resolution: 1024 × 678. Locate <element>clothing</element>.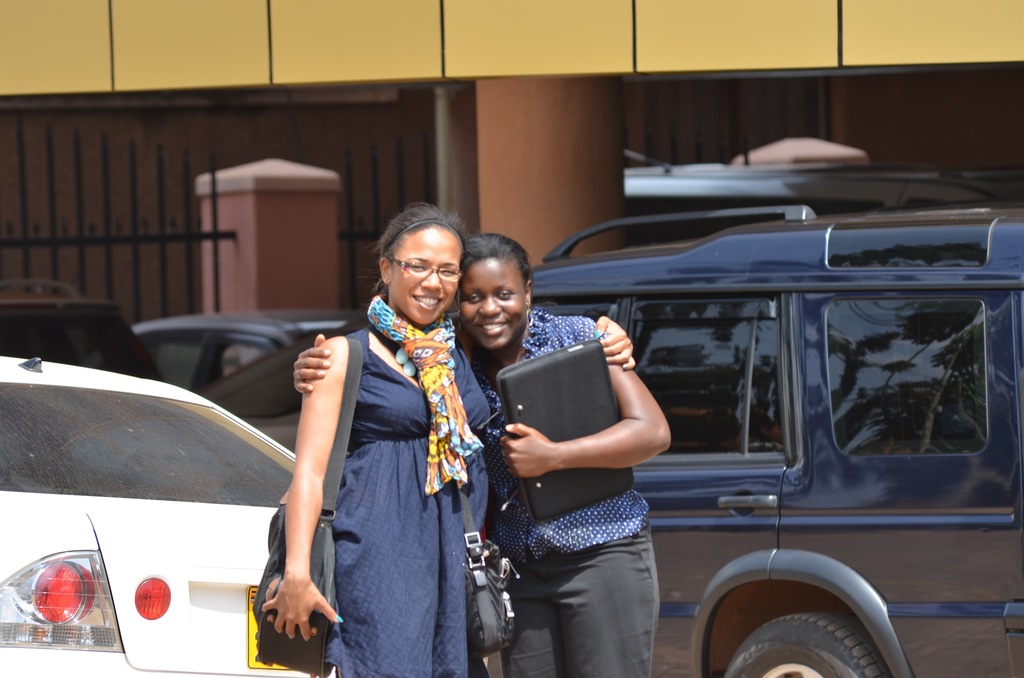
crop(326, 329, 484, 675).
